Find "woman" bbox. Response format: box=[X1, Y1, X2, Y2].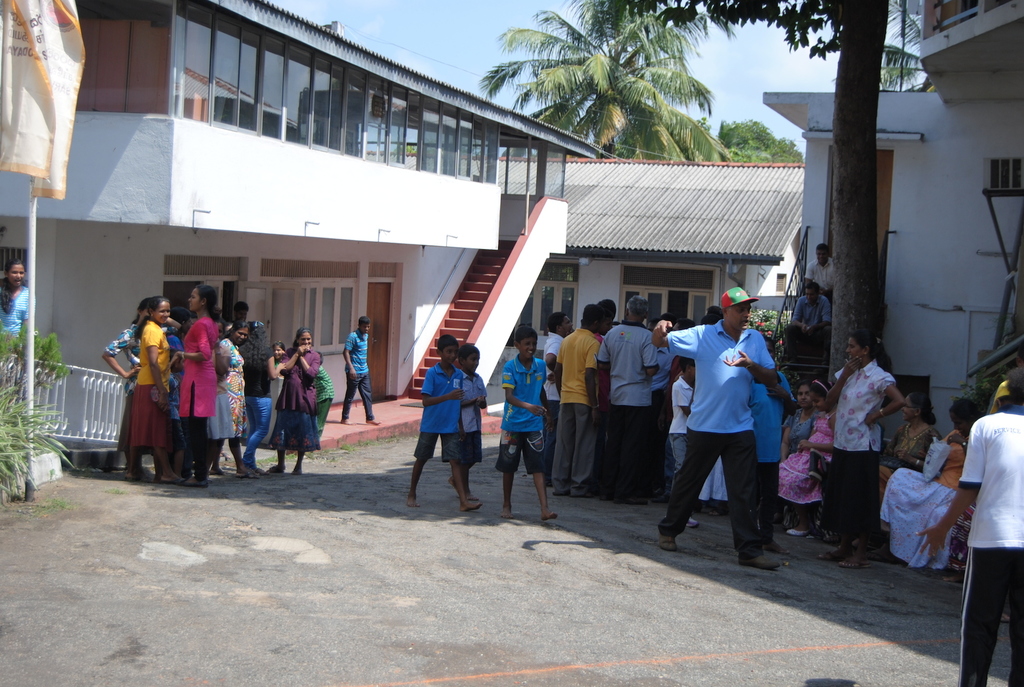
box=[948, 403, 1023, 686].
